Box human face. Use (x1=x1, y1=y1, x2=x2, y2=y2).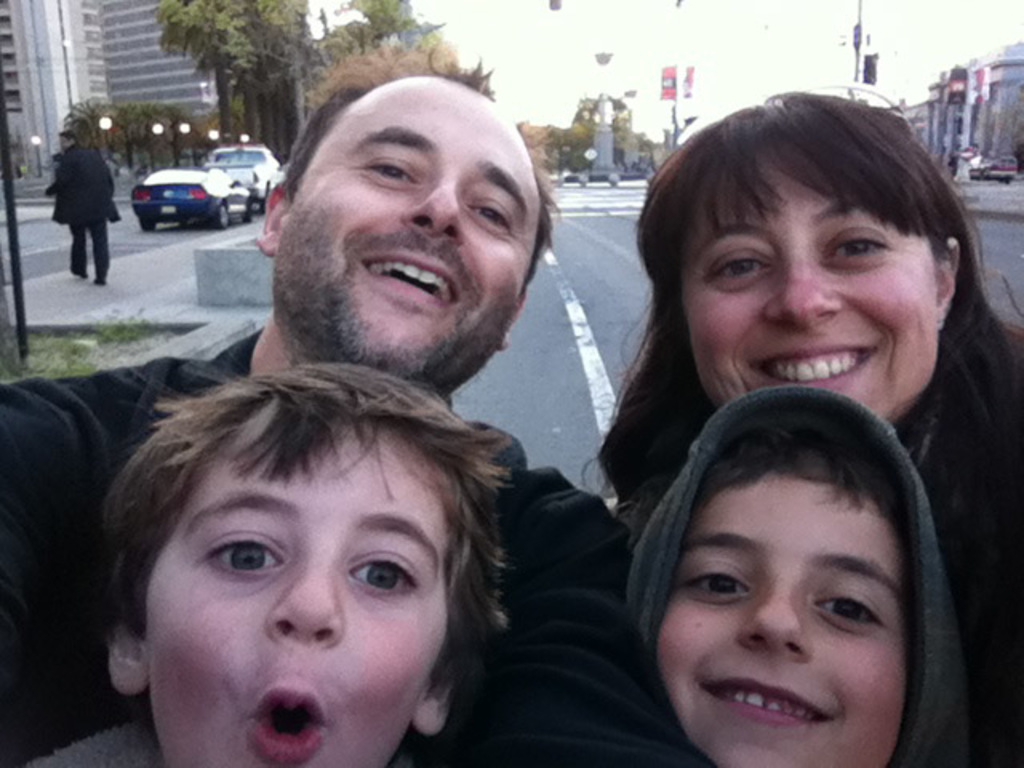
(x1=658, y1=472, x2=906, y2=766).
